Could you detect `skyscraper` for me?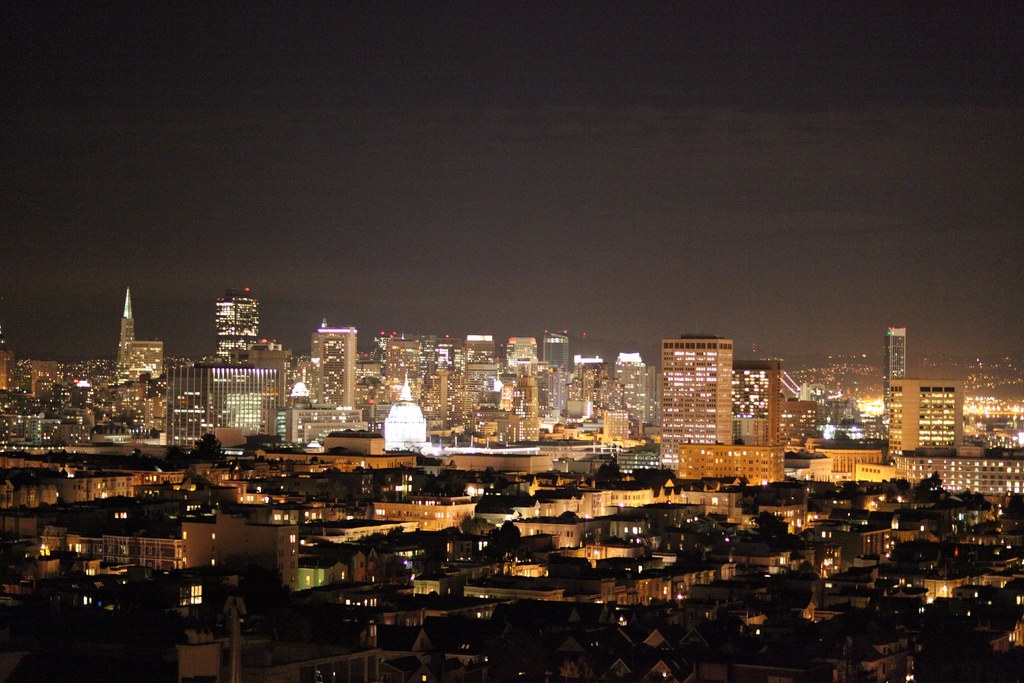
Detection result: {"x1": 216, "y1": 286, "x2": 257, "y2": 361}.
